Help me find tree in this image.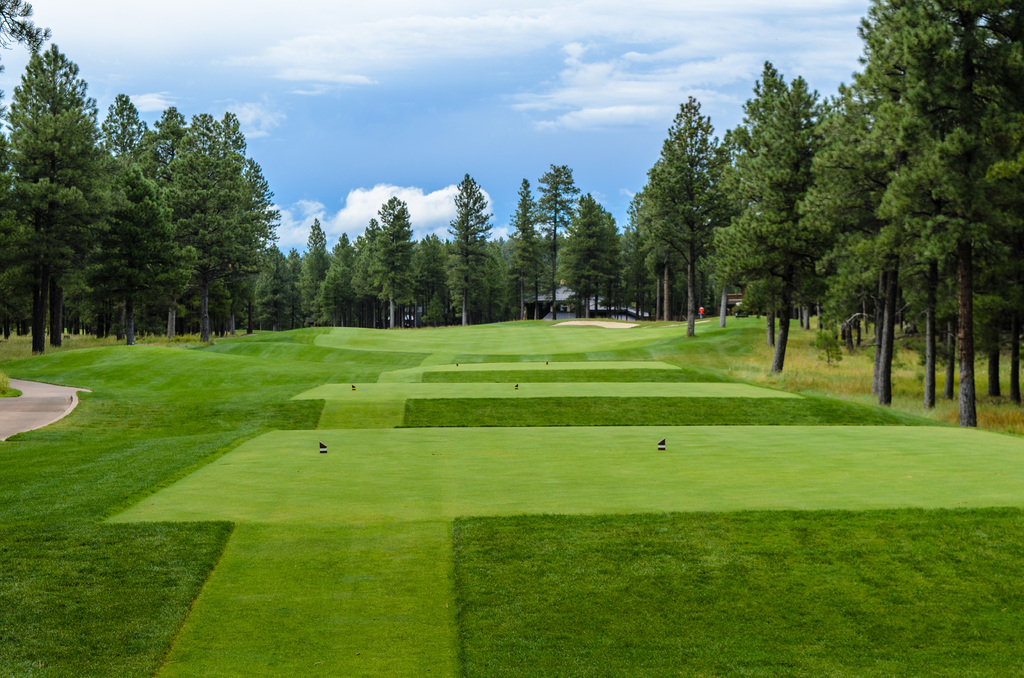
Found it: (left=409, top=228, right=456, bottom=332).
